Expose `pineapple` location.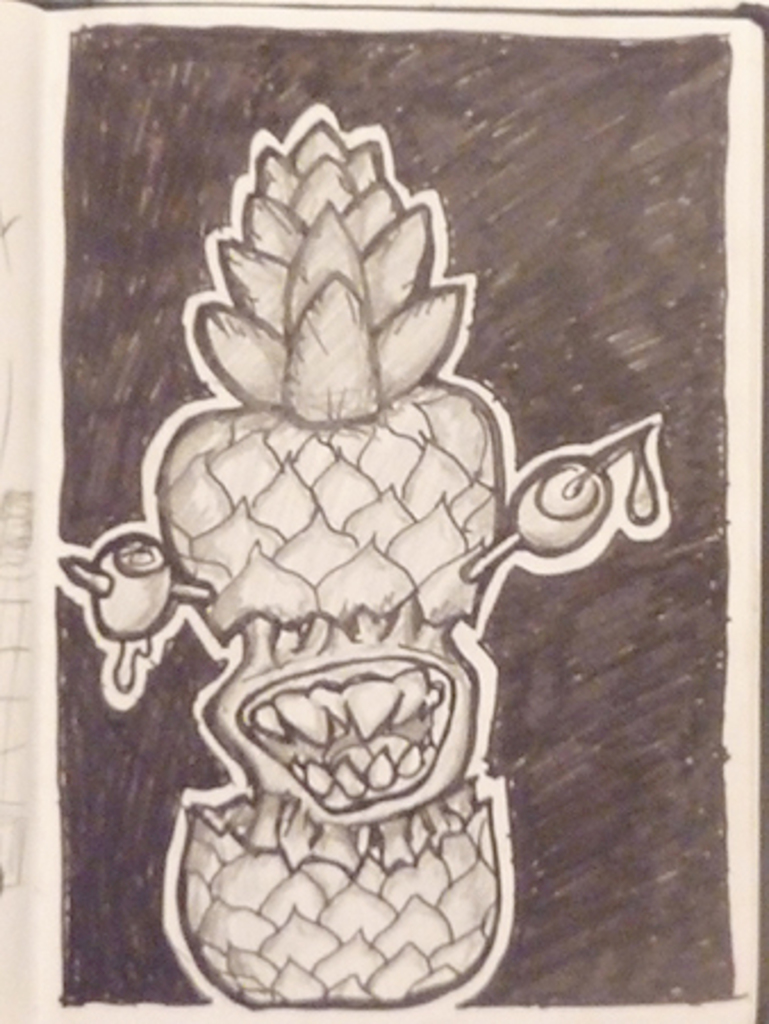
Exposed at (x1=141, y1=109, x2=516, y2=1013).
